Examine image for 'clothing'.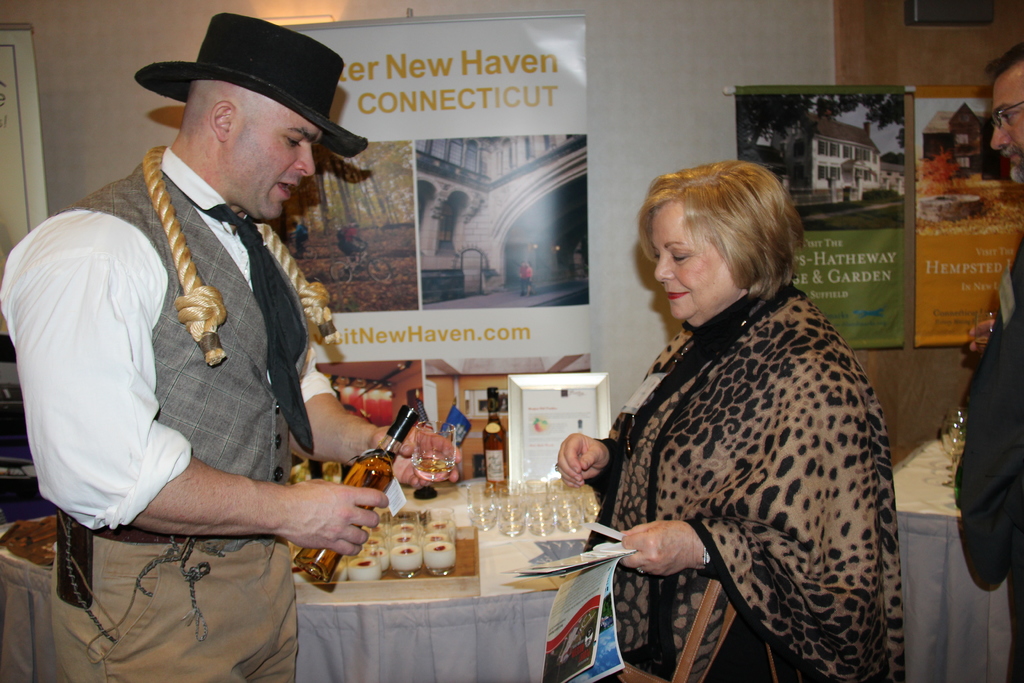
Examination result: BBox(586, 278, 910, 682).
